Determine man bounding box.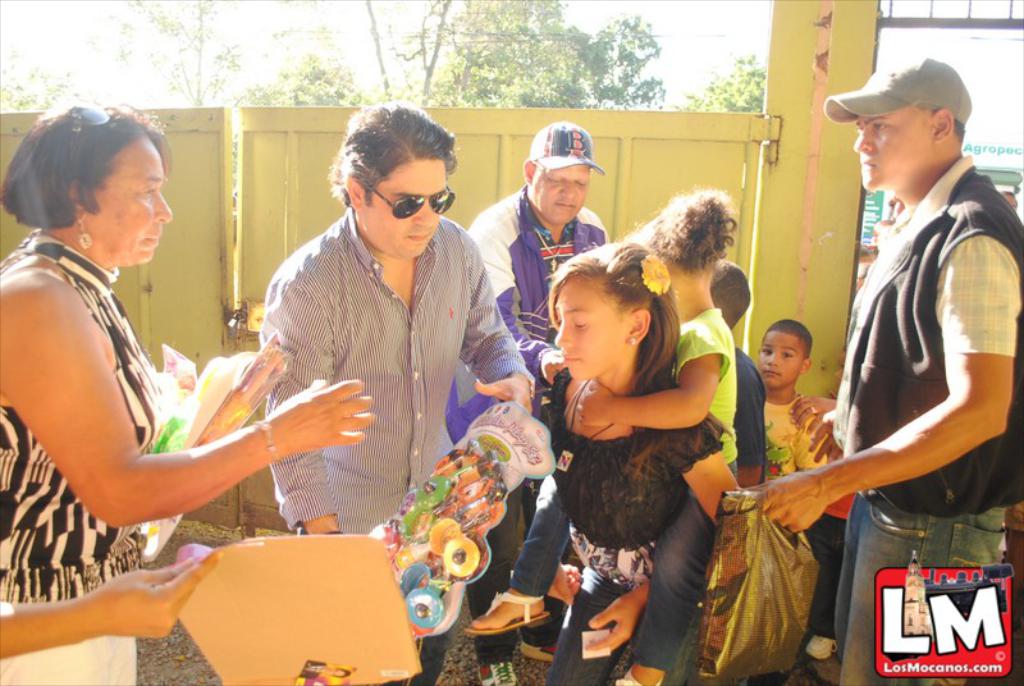
Determined: 751,55,1023,685.
